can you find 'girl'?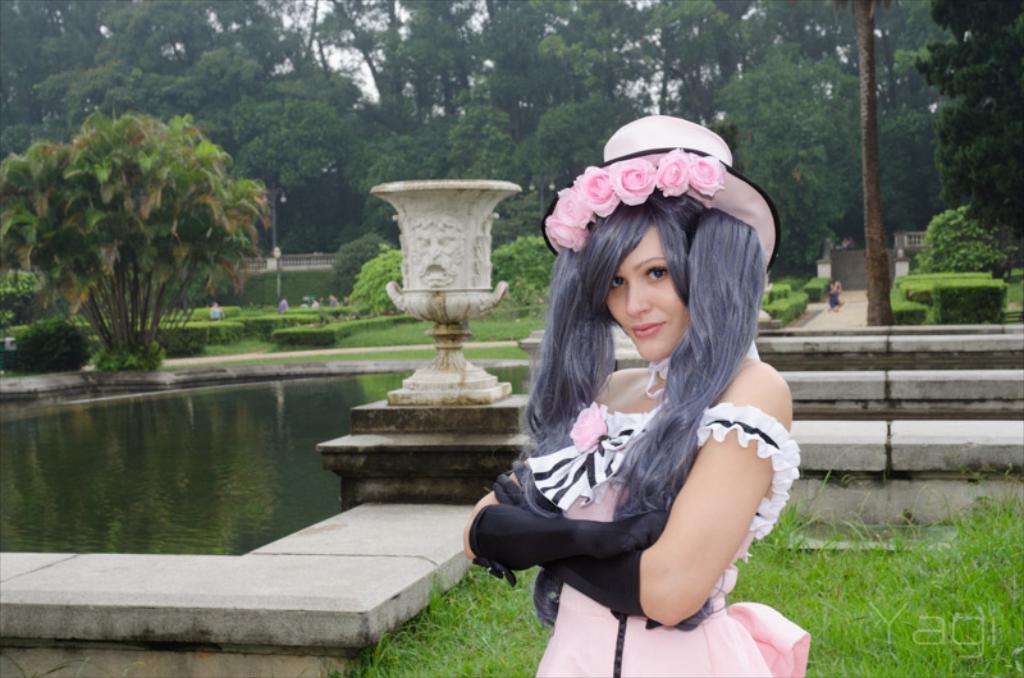
Yes, bounding box: (465,114,814,677).
